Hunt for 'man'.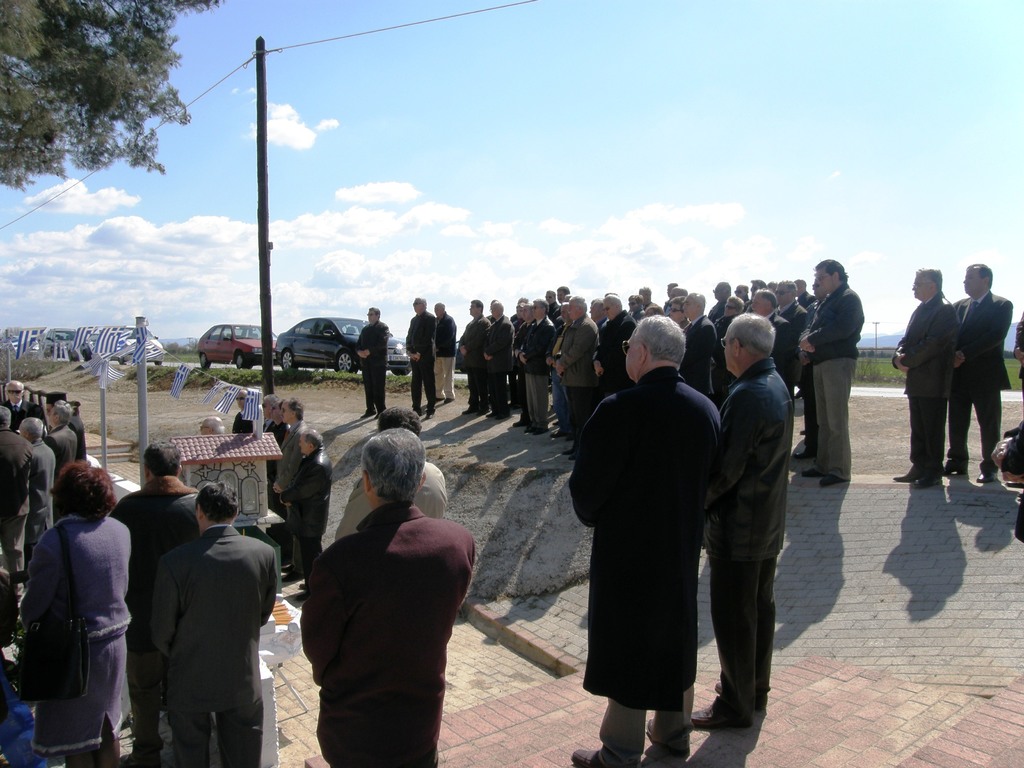
Hunted down at 40:390:88:463.
